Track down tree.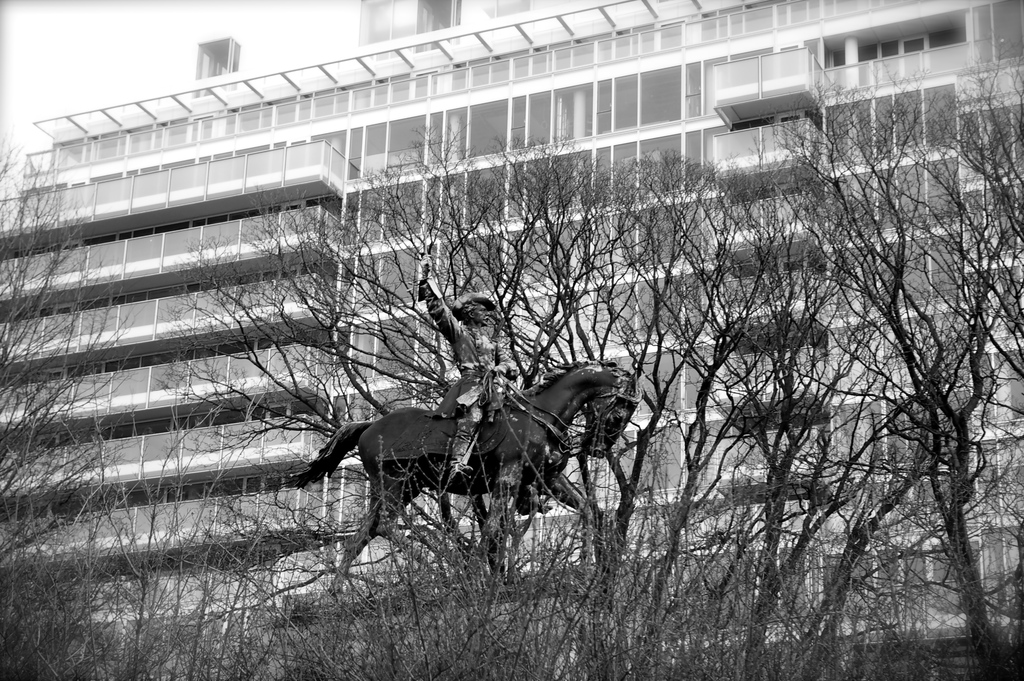
Tracked to (159,133,673,680).
